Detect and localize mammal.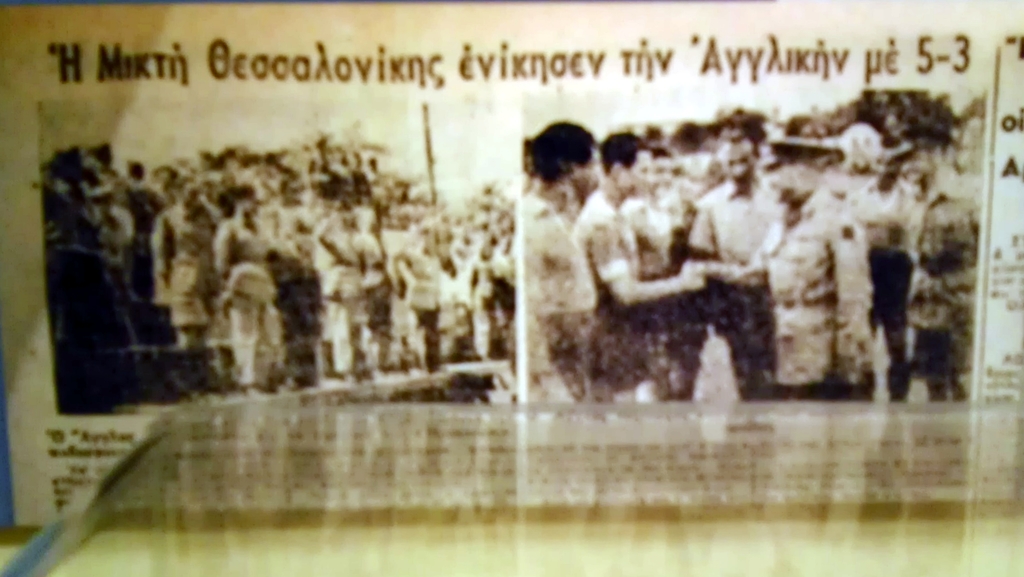
Localized at 572,133,701,408.
